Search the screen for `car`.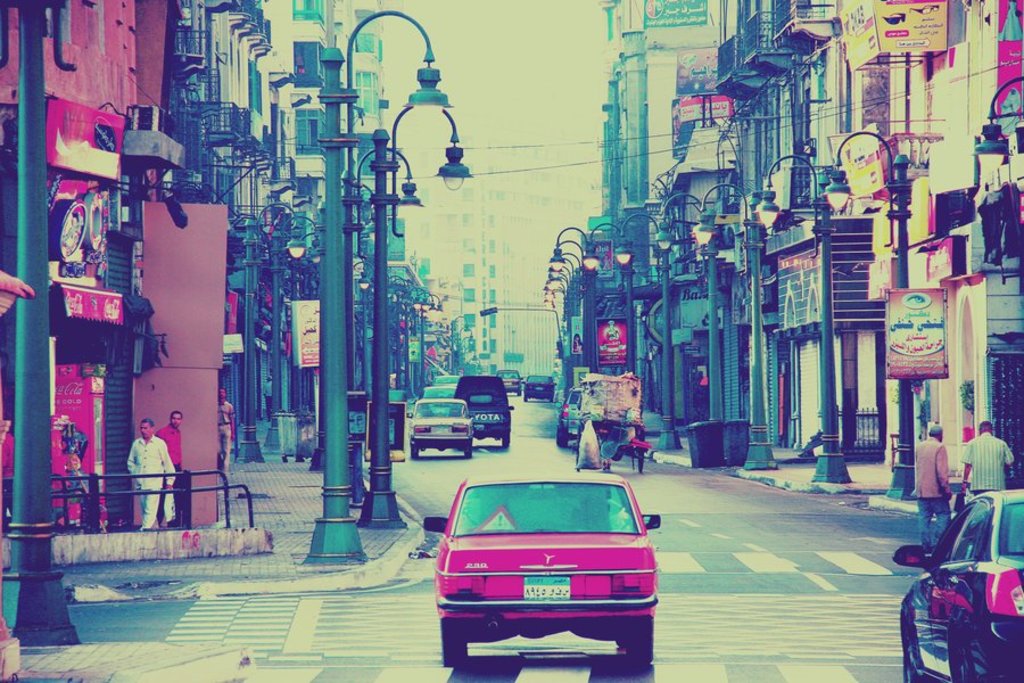
Found at [left=456, top=373, right=517, bottom=450].
